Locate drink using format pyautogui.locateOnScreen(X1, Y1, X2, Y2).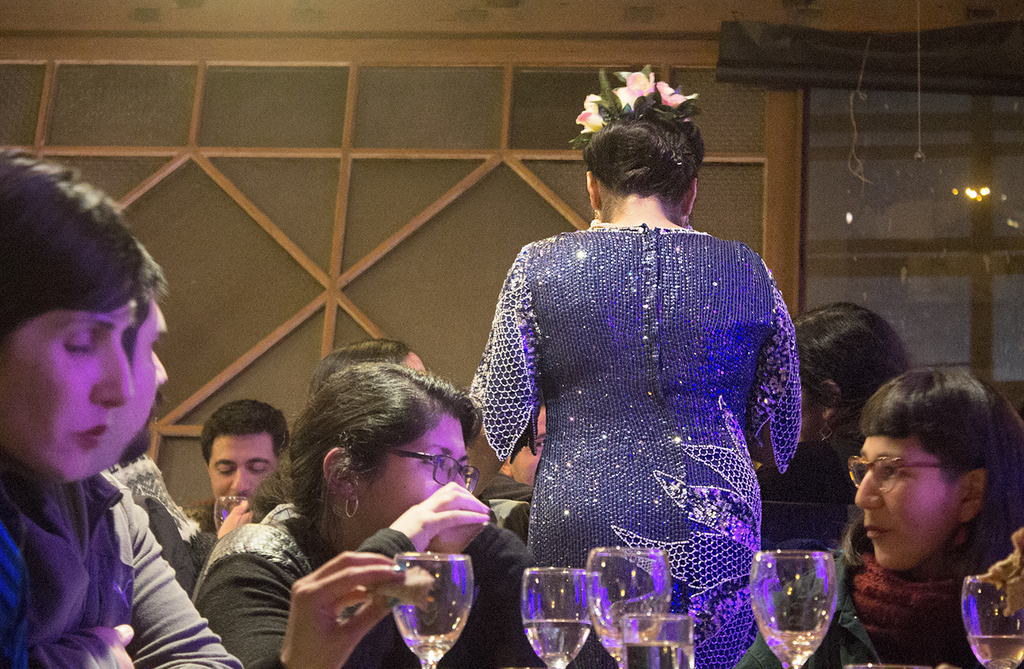
pyautogui.locateOnScreen(524, 561, 606, 662).
